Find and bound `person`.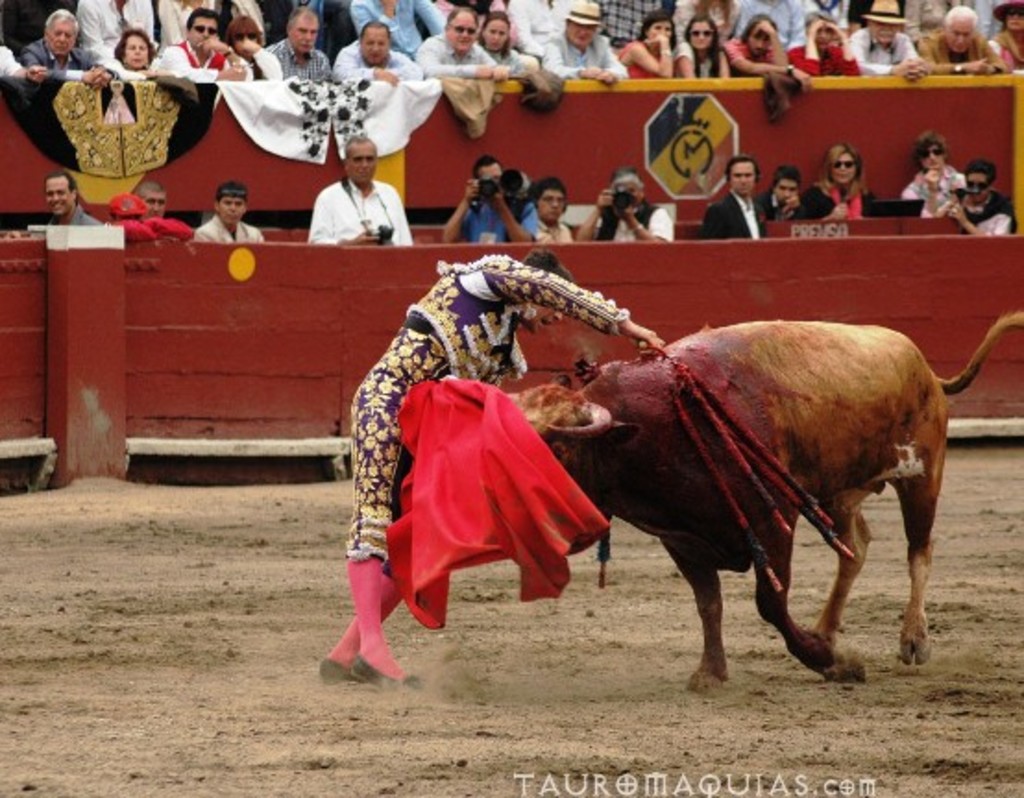
Bound: [left=96, top=26, right=176, bottom=79].
